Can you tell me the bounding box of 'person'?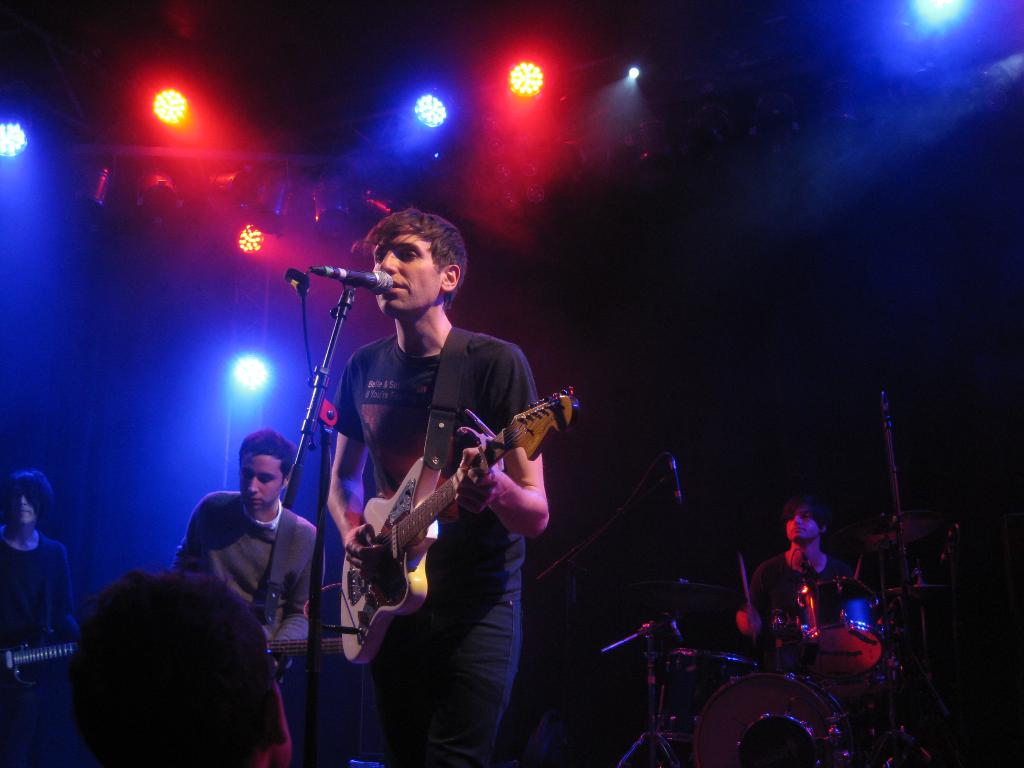
bbox=(0, 470, 81, 767).
